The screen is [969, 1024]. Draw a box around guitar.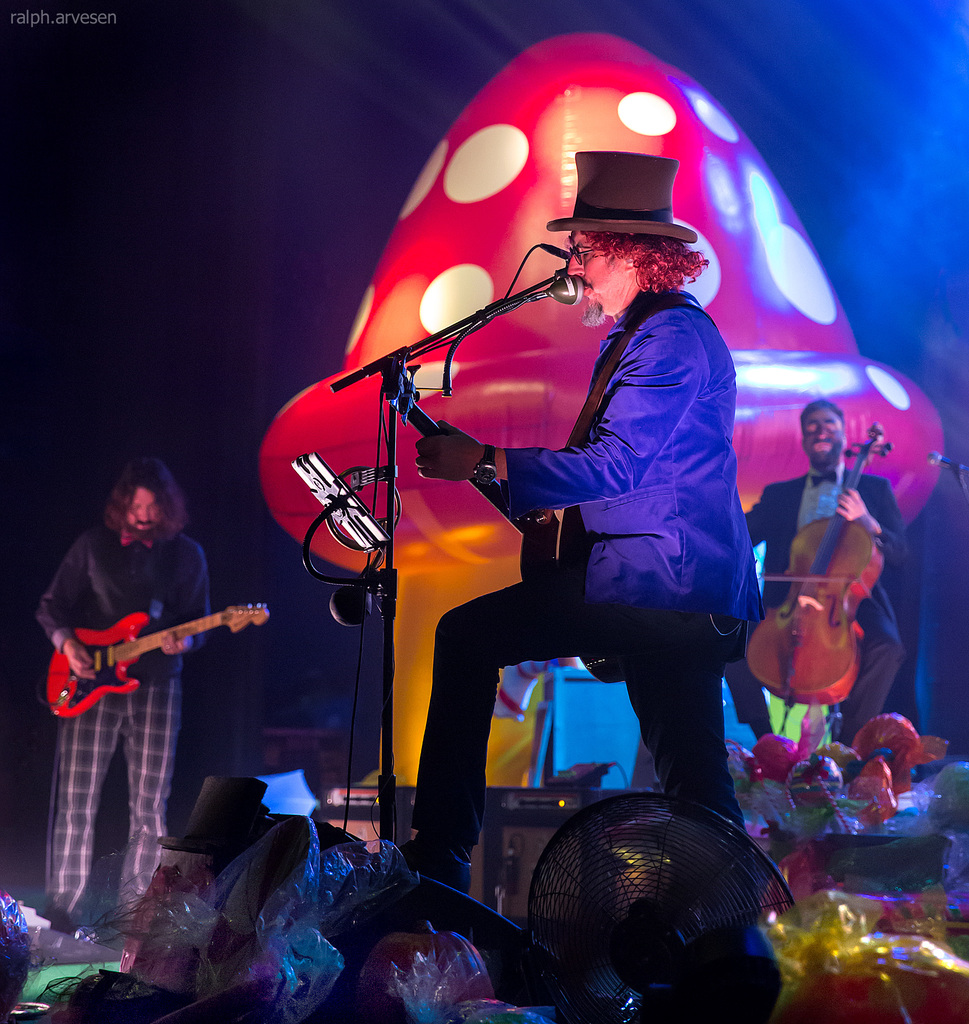
locate(47, 607, 271, 720).
